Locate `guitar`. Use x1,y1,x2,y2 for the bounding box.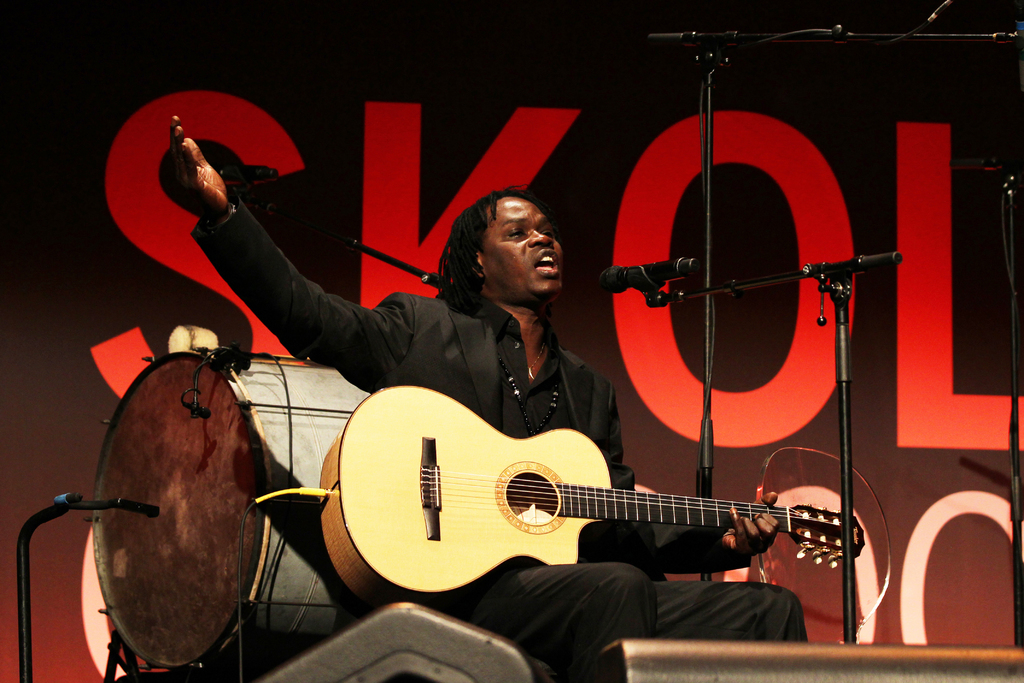
352,416,877,606.
